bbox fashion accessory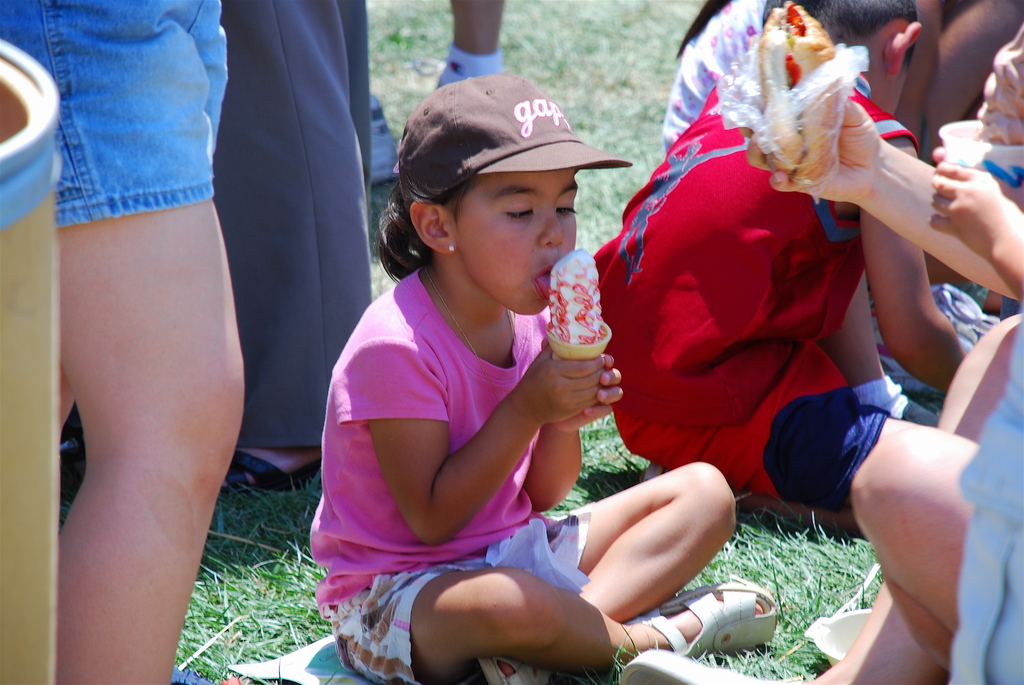
[x1=476, y1=656, x2=556, y2=684]
